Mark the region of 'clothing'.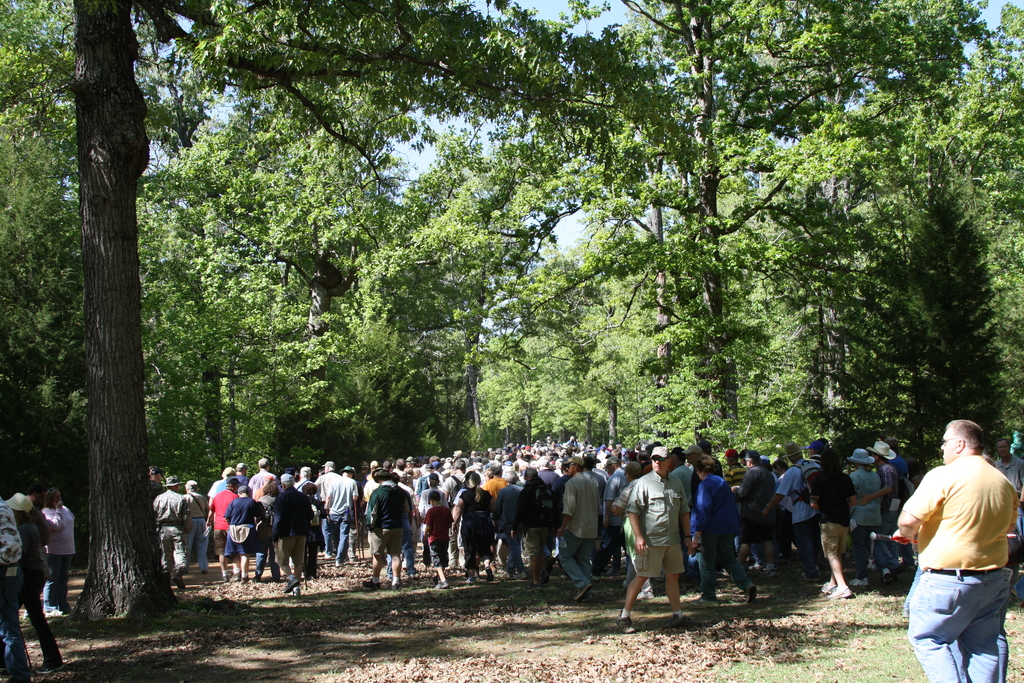
Region: rect(899, 450, 1008, 679).
